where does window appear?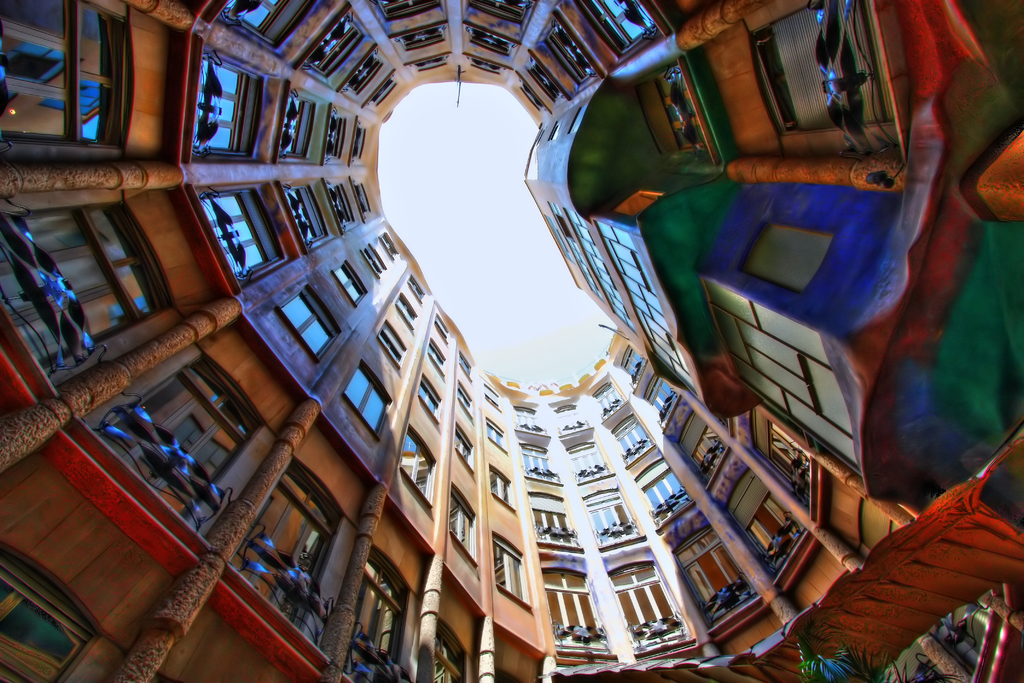
Appears at (396,294,419,329).
